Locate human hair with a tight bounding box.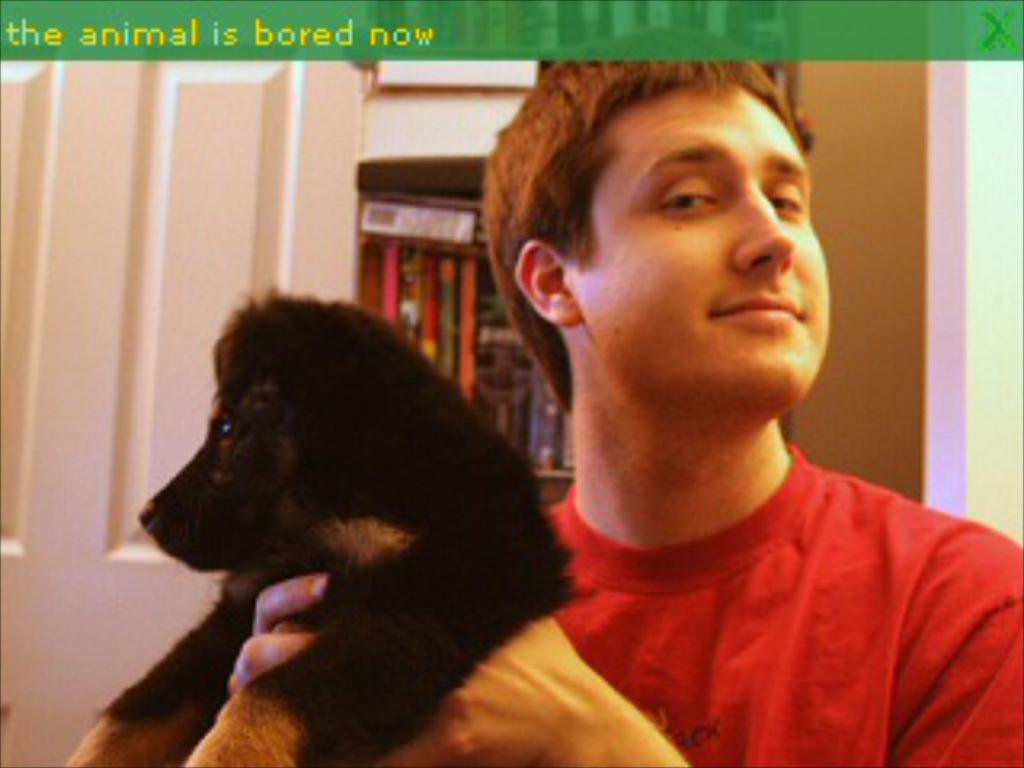
rect(509, 42, 822, 422).
